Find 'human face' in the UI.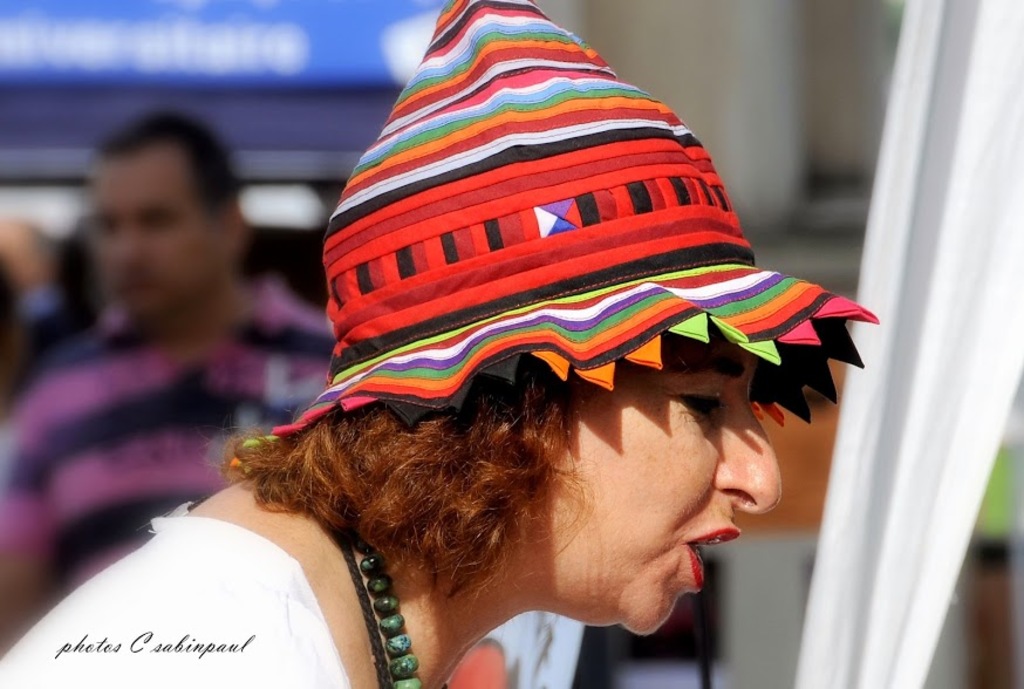
UI element at locate(91, 157, 224, 316).
